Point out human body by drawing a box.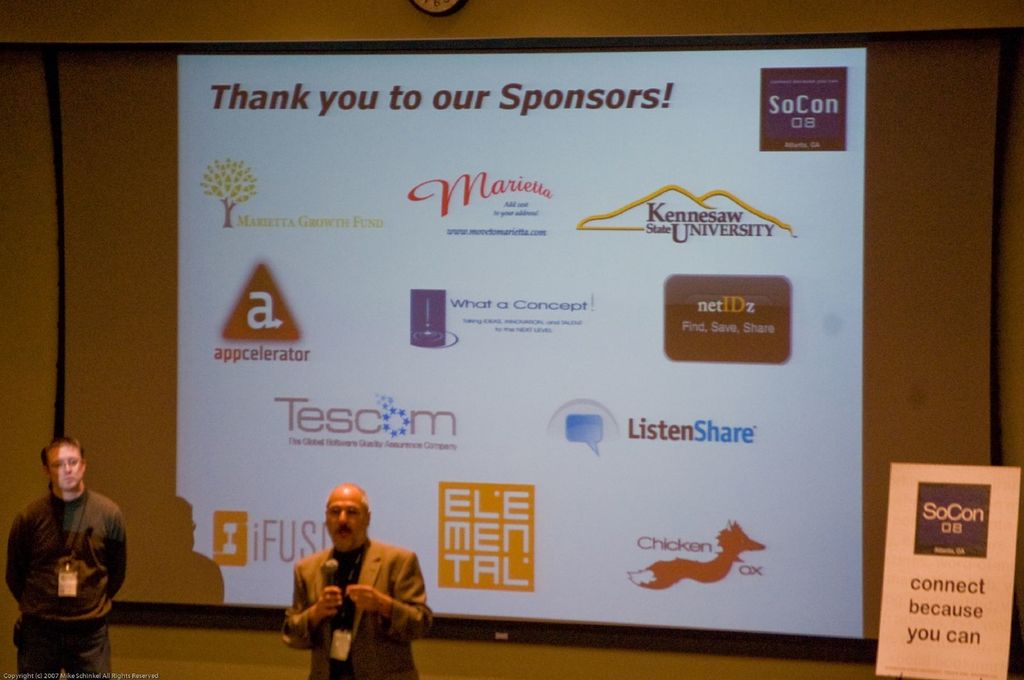
left=6, top=482, right=131, bottom=679.
